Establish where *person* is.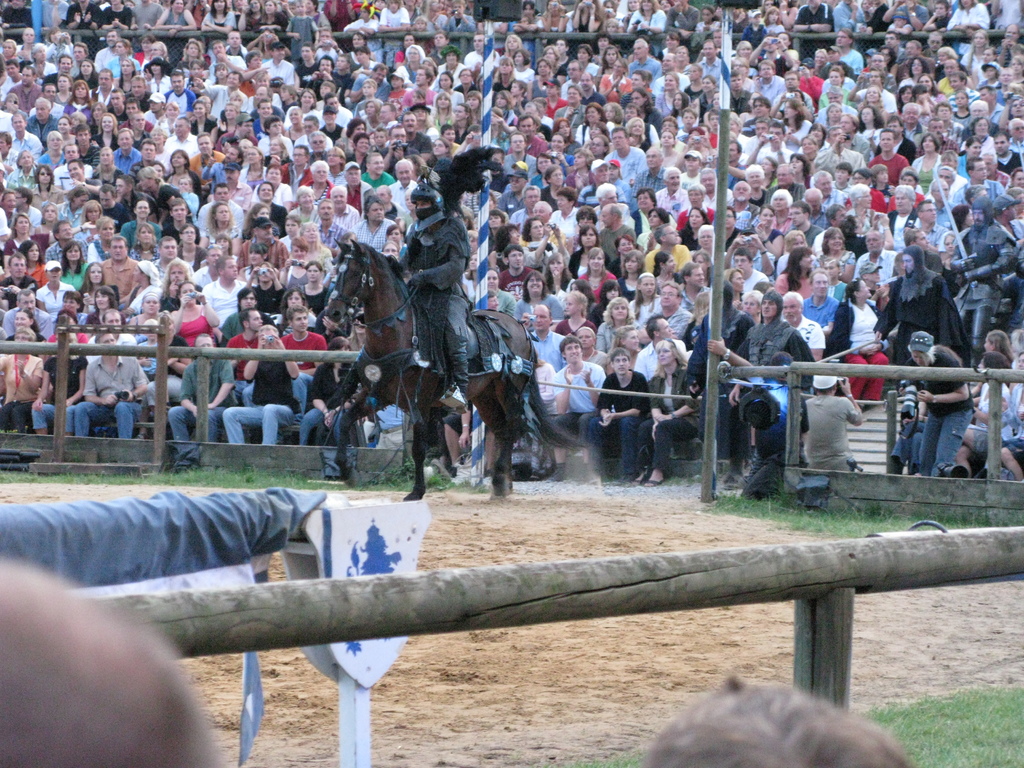
Established at [left=785, top=151, right=810, bottom=200].
